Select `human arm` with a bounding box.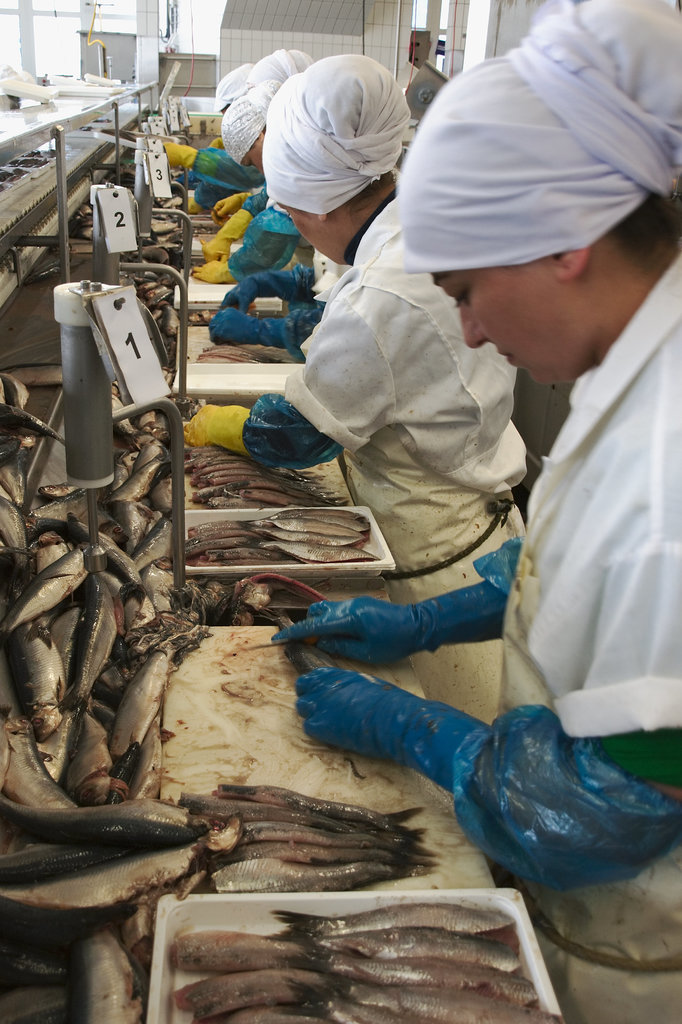
pyautogui.locateOnScreen(271, 525, 571, 683).
